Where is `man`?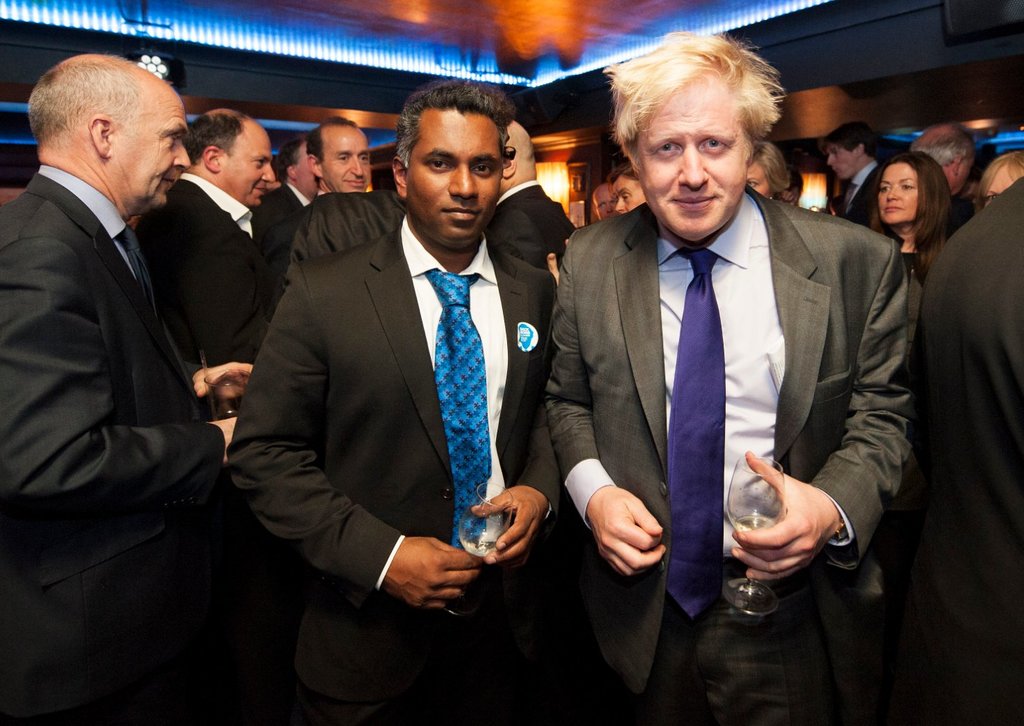
[821,116,887,228].
